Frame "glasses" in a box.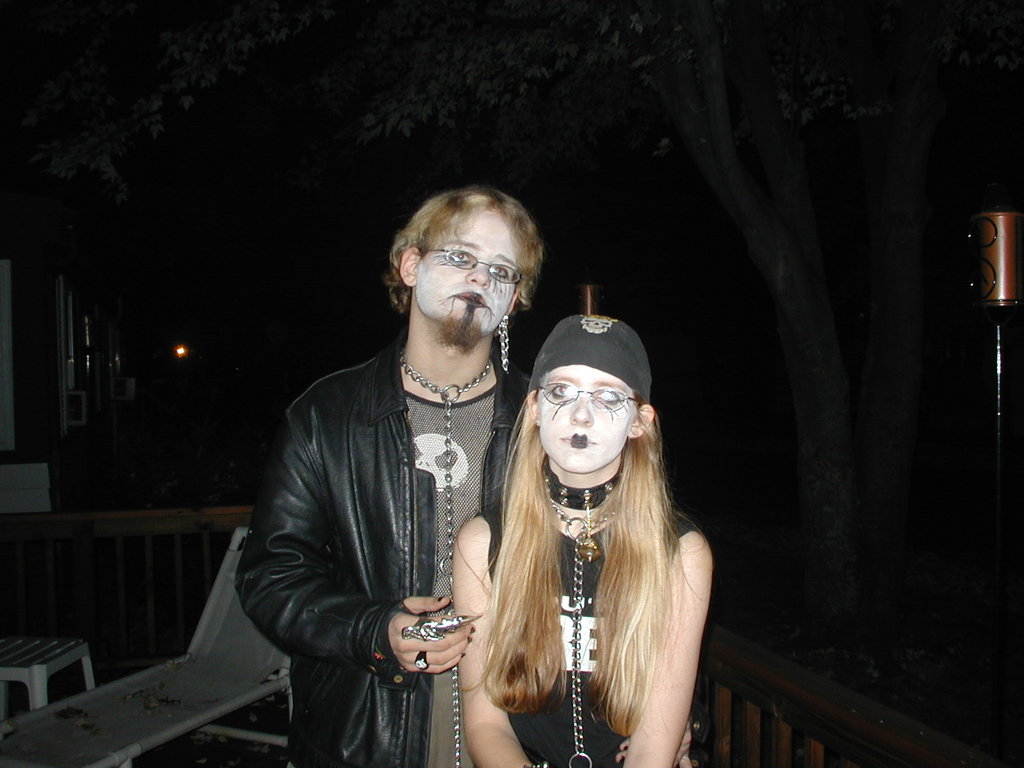
(left=426, top=248, right=521, bottom=283).
